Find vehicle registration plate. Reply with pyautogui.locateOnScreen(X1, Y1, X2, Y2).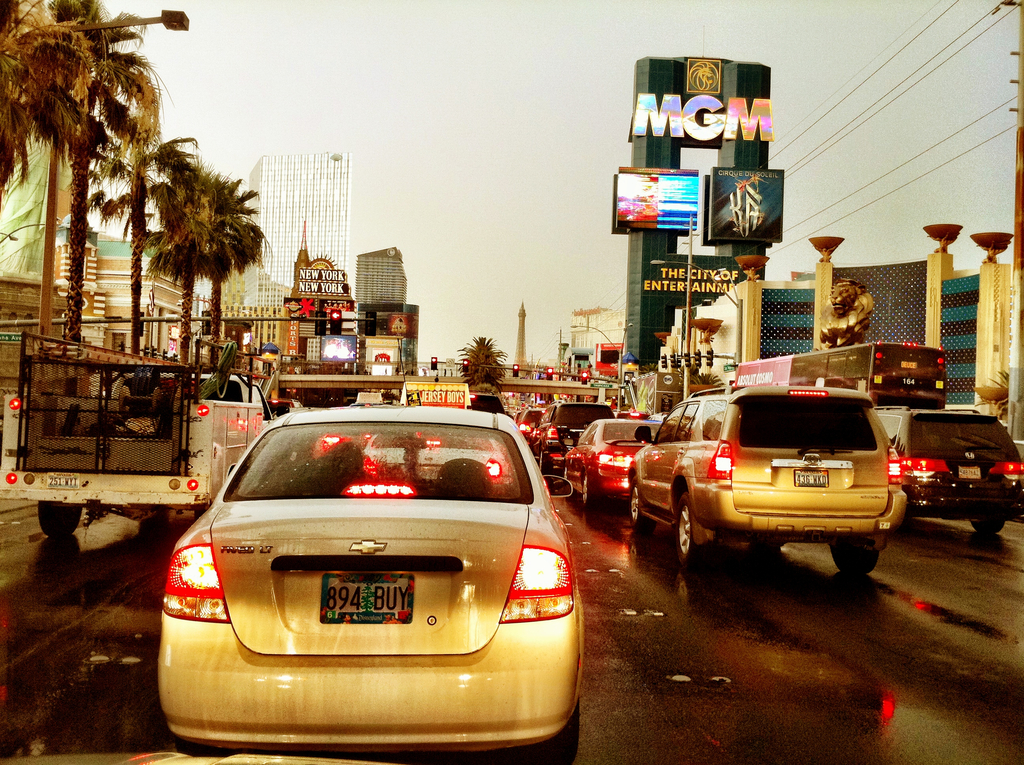
pyautogui.locateOnScreen(959, 463, 982, 478).
